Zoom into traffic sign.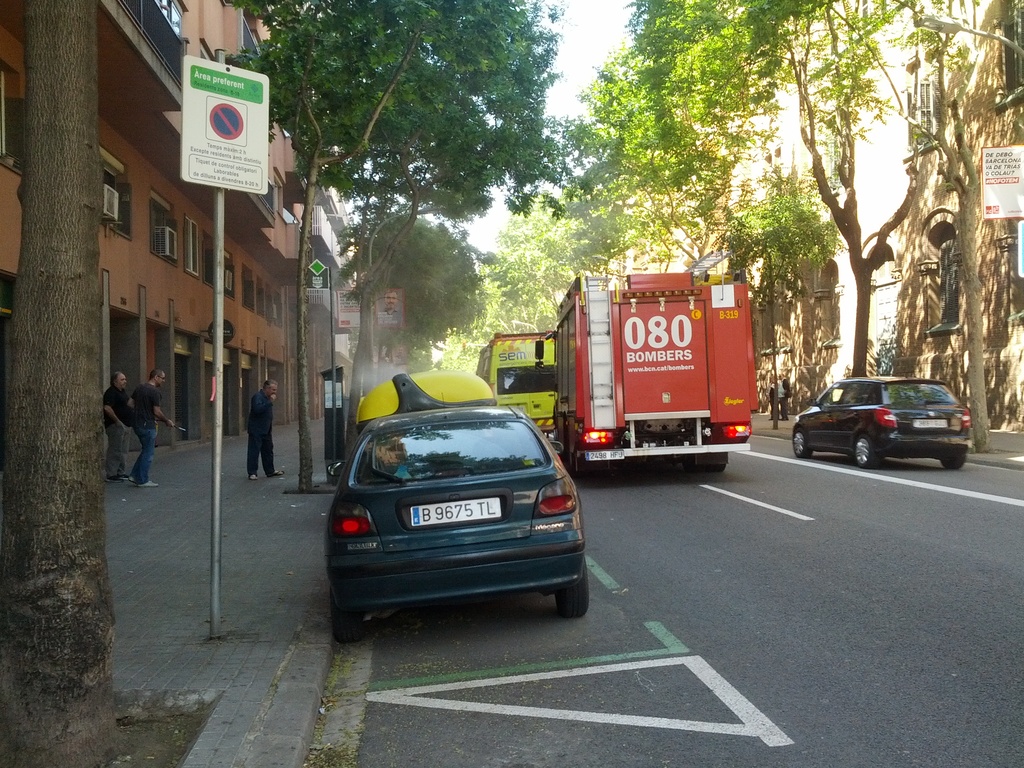
Zoom target: bbox(179, 58, 266, 195).
